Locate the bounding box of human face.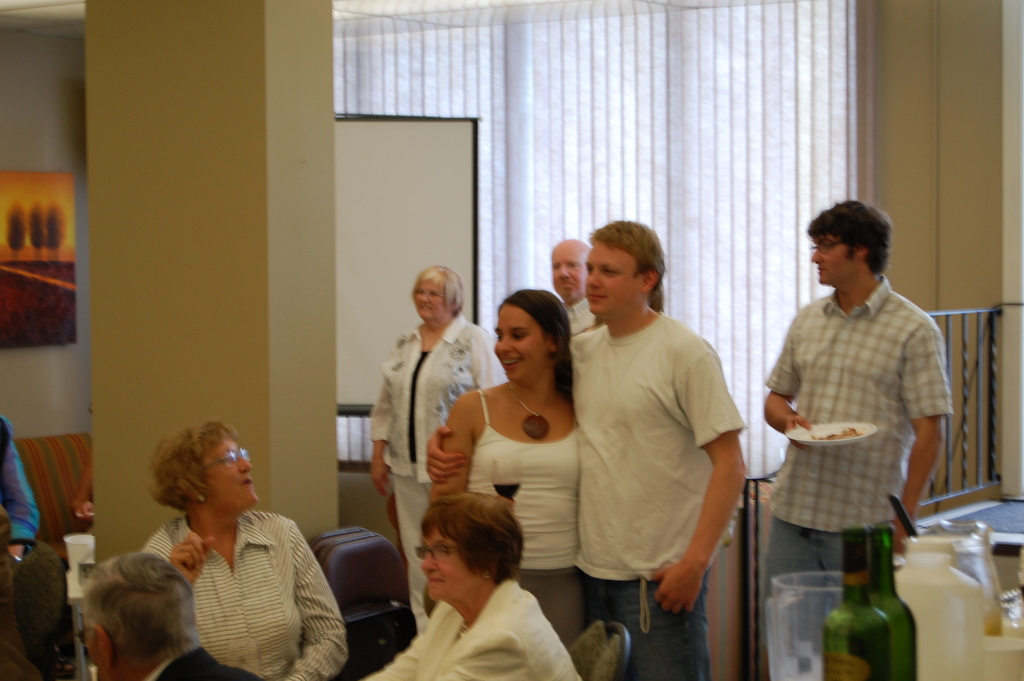
Bounding box: {"x1": 494, "y1": 305, "x2": 547, "y2": 381}.
